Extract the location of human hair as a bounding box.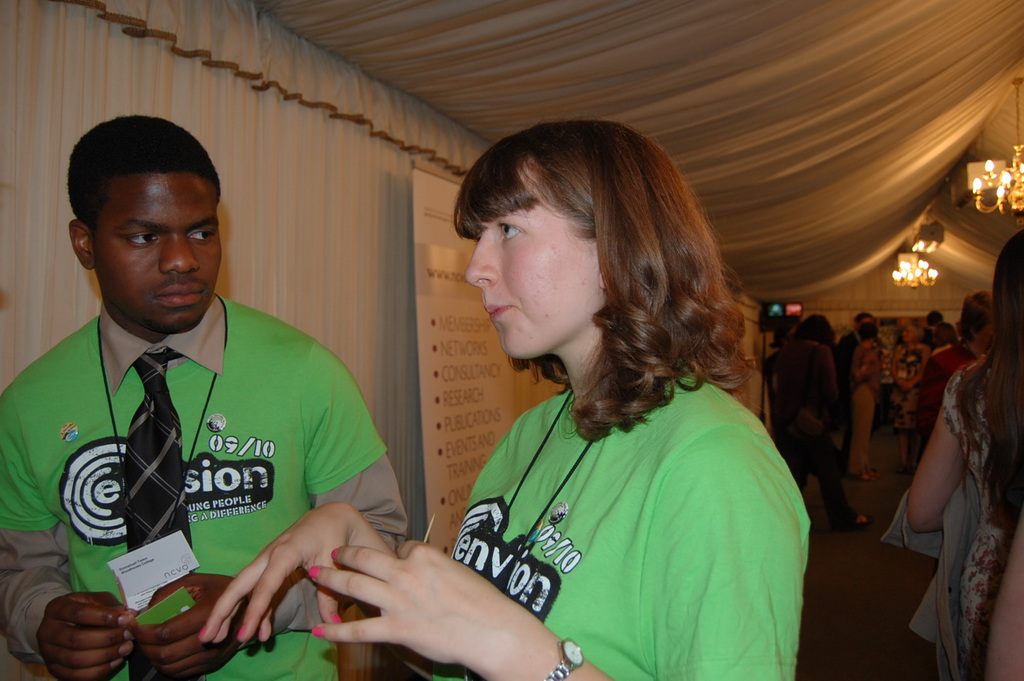
left=471, top=123, right=732, bottom=413.
